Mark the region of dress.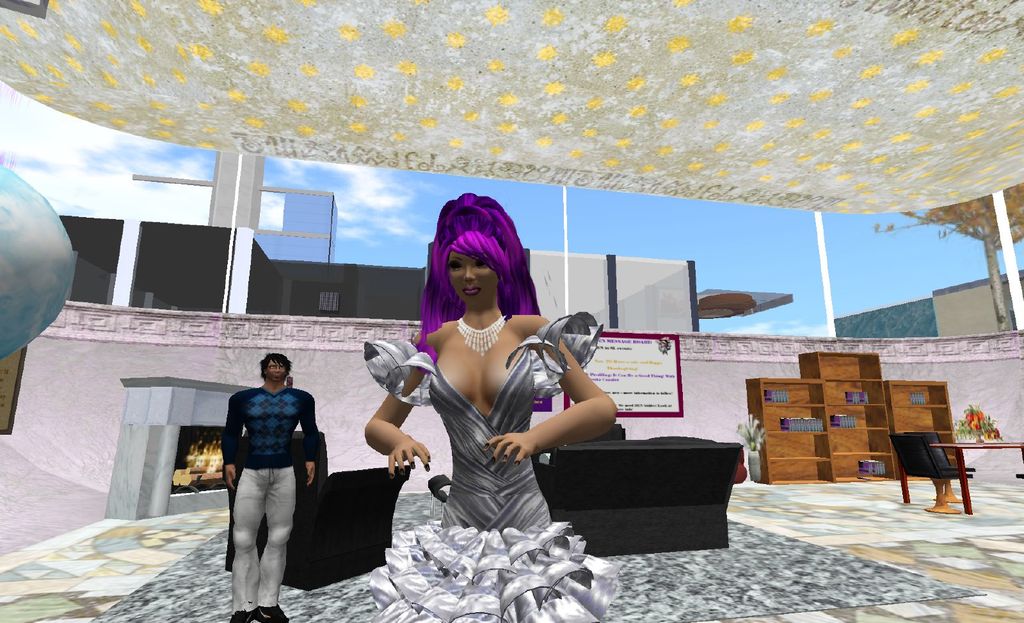
Region: locate(362, 310, 604, 622).
